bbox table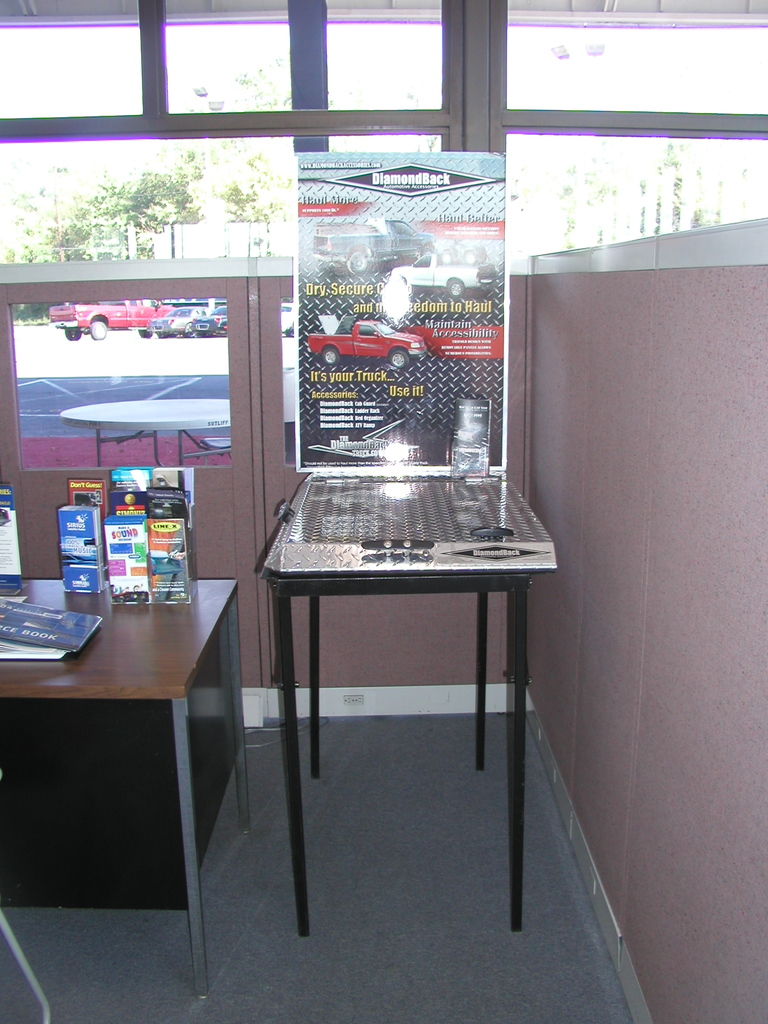
locate(264, 468, 553, 944)
